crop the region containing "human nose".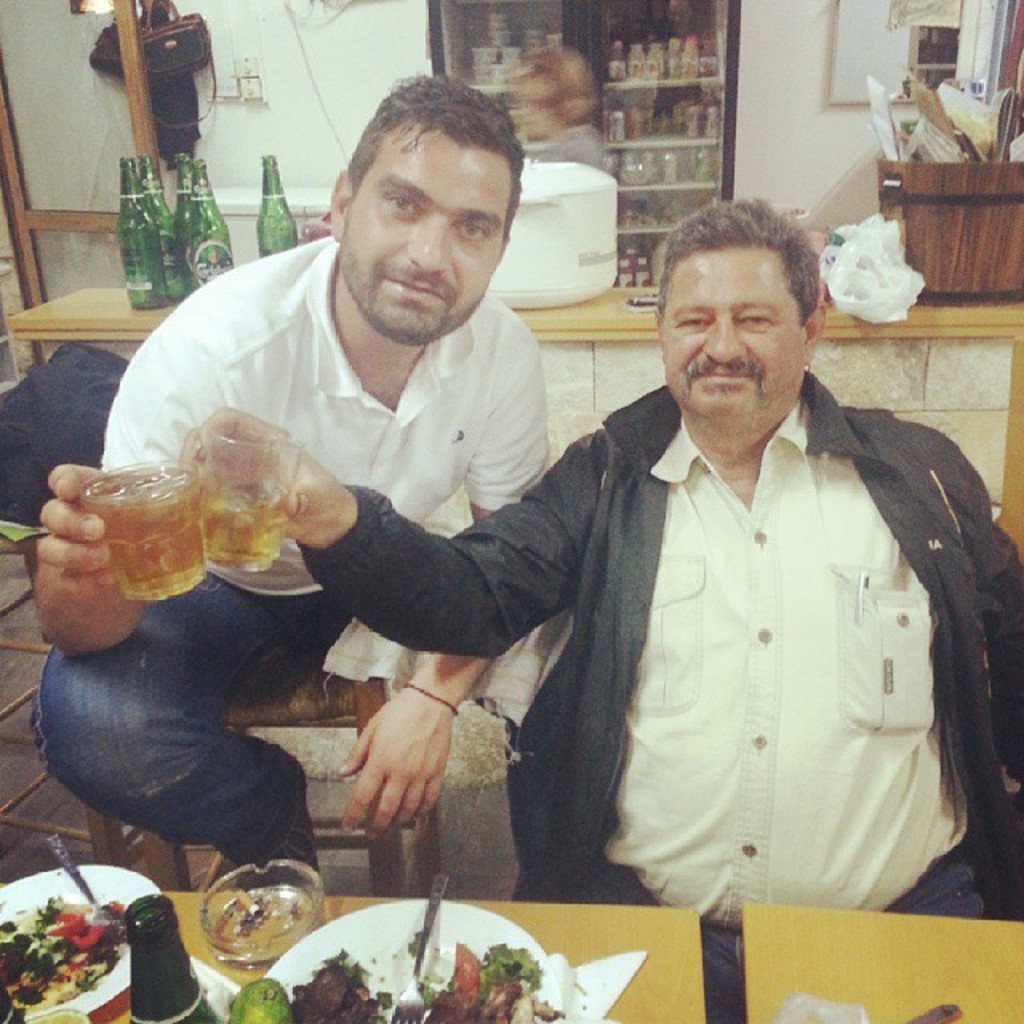
Crop region: (704,315,742,366).
